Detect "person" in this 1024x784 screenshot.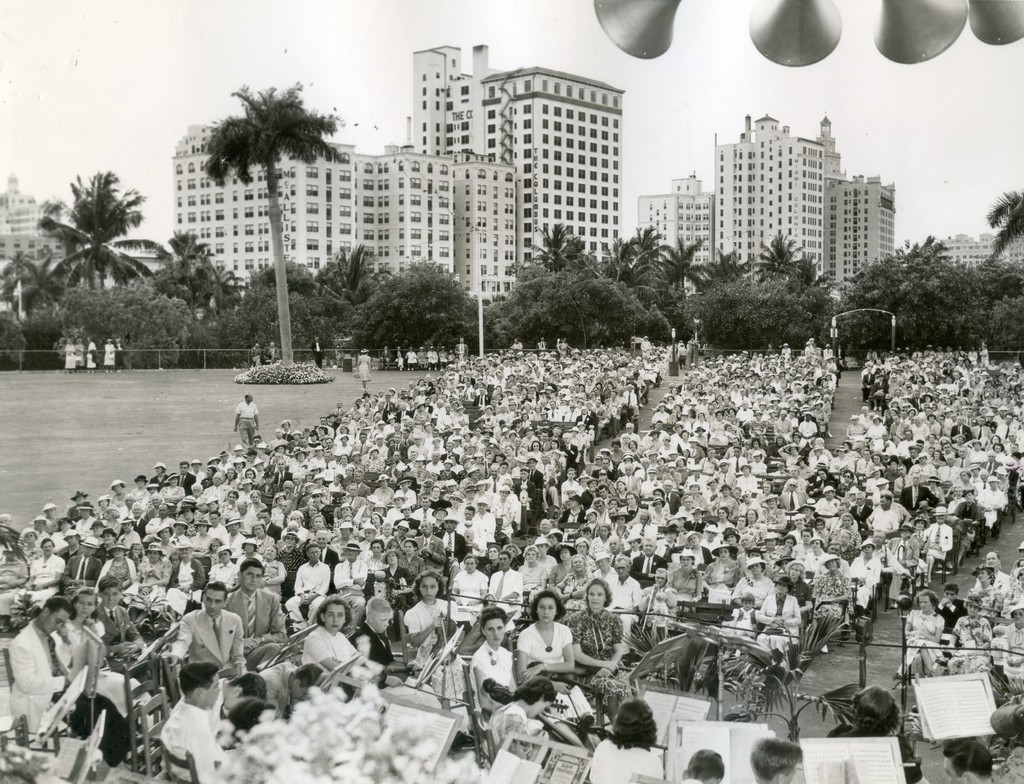
Detection: [222,378,271,443].
